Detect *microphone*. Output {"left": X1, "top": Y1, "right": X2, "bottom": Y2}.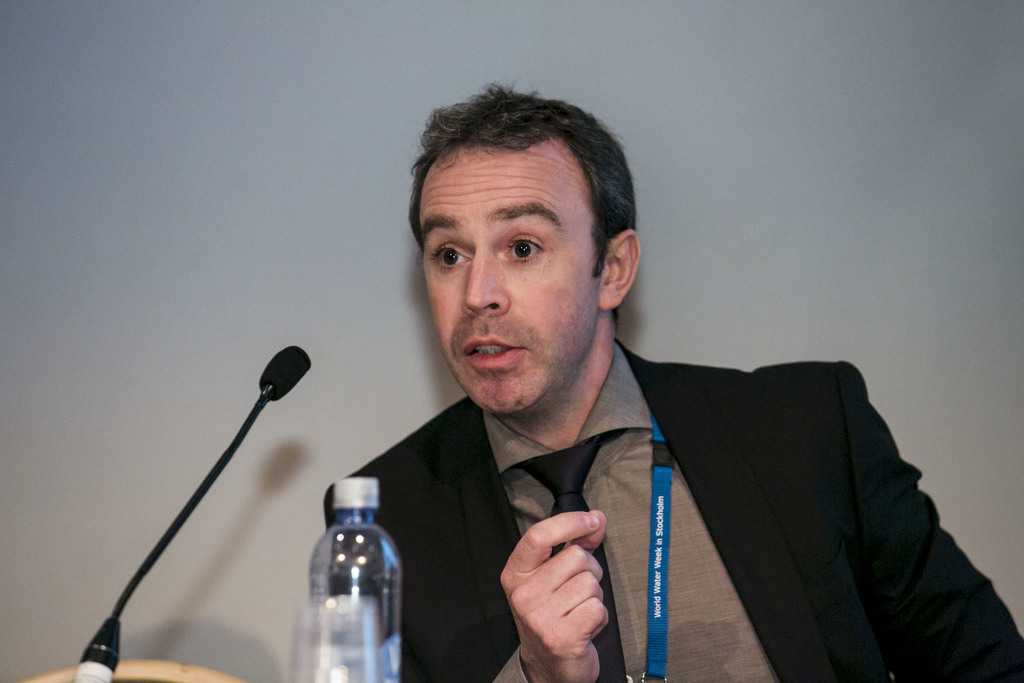
{"left": 228, "top": 354, "right": 314, "bottom": 423}.
